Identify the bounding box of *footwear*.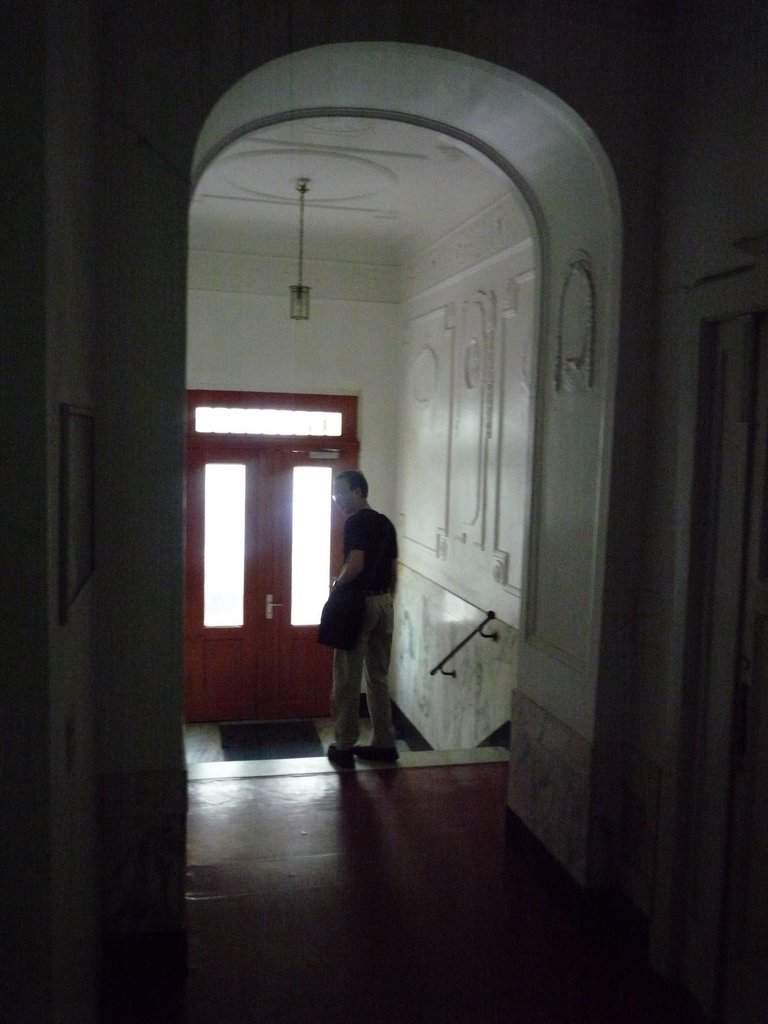
crop(328, 742, 355, 765).
